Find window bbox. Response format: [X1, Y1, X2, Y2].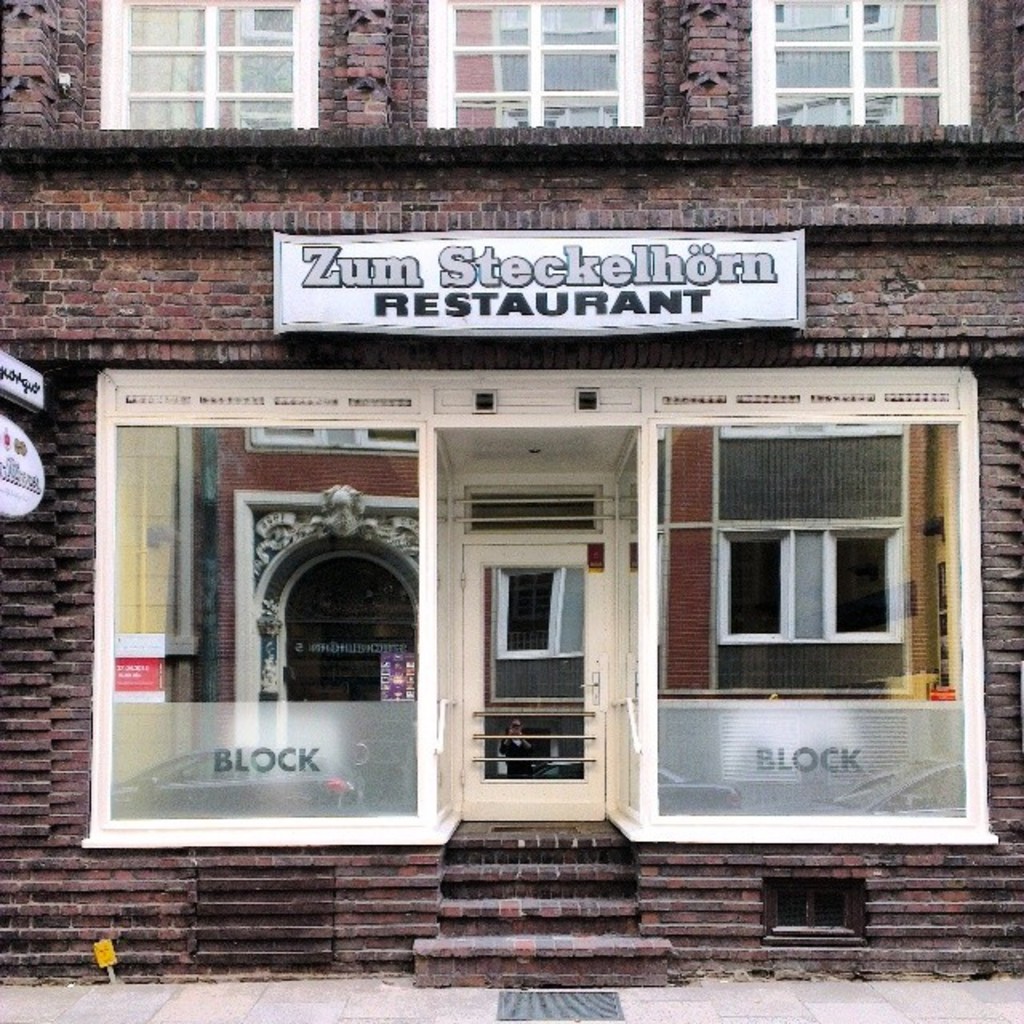
[434, 435, 458, 816].
